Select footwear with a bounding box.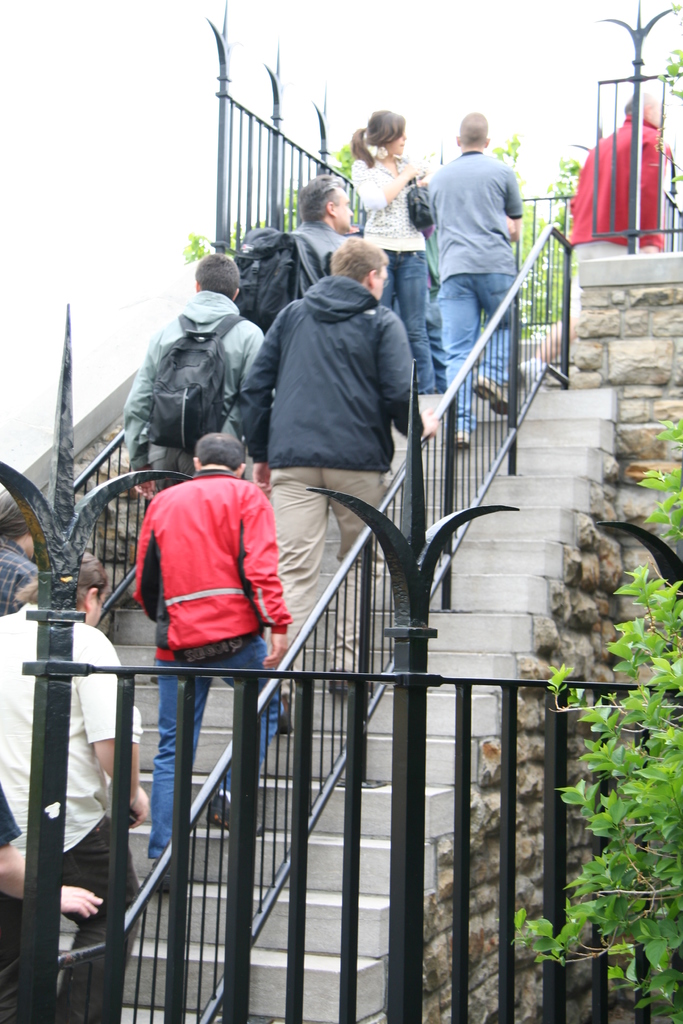
box=[522, 358, 543, 393].
